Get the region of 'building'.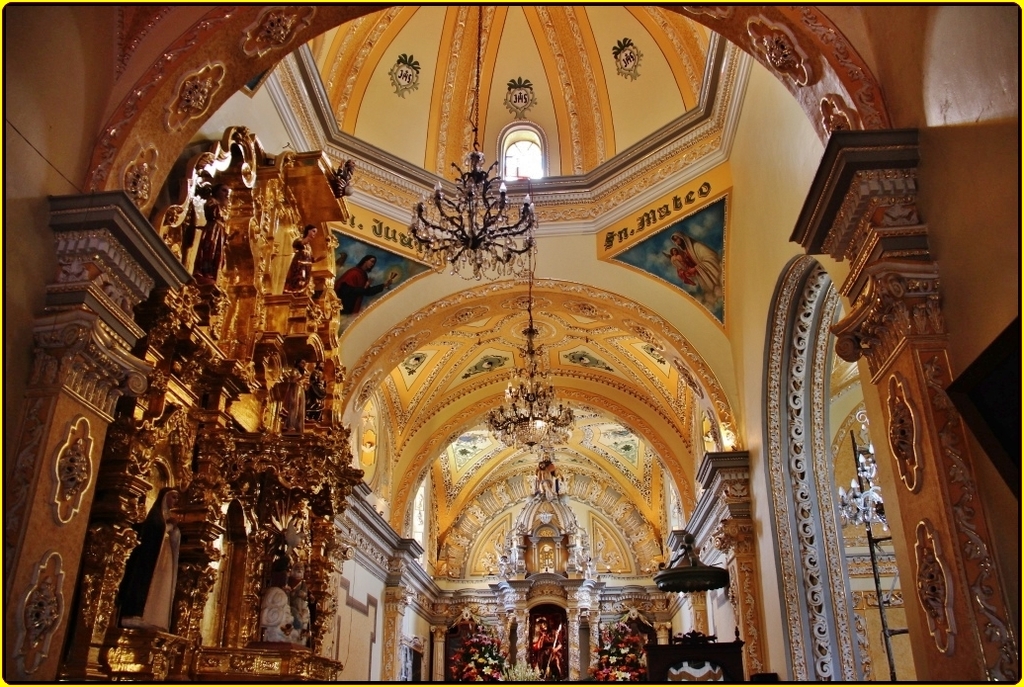
box(0, 0, 1023, 686).
